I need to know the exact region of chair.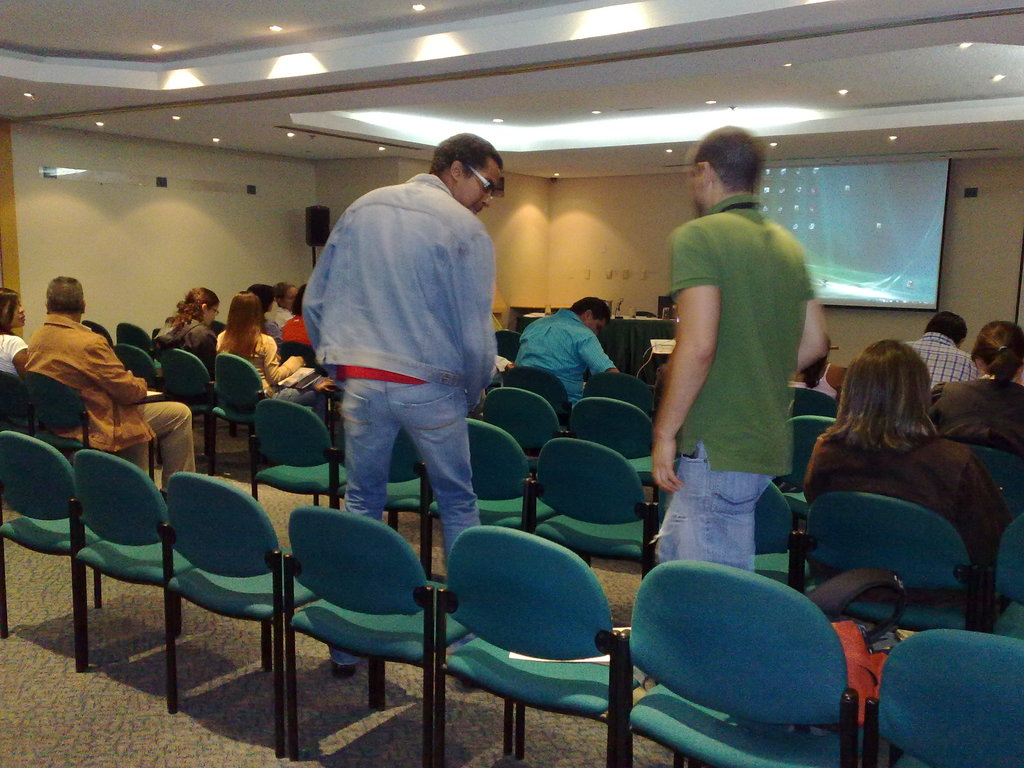
Region: (276,508,473,767).
